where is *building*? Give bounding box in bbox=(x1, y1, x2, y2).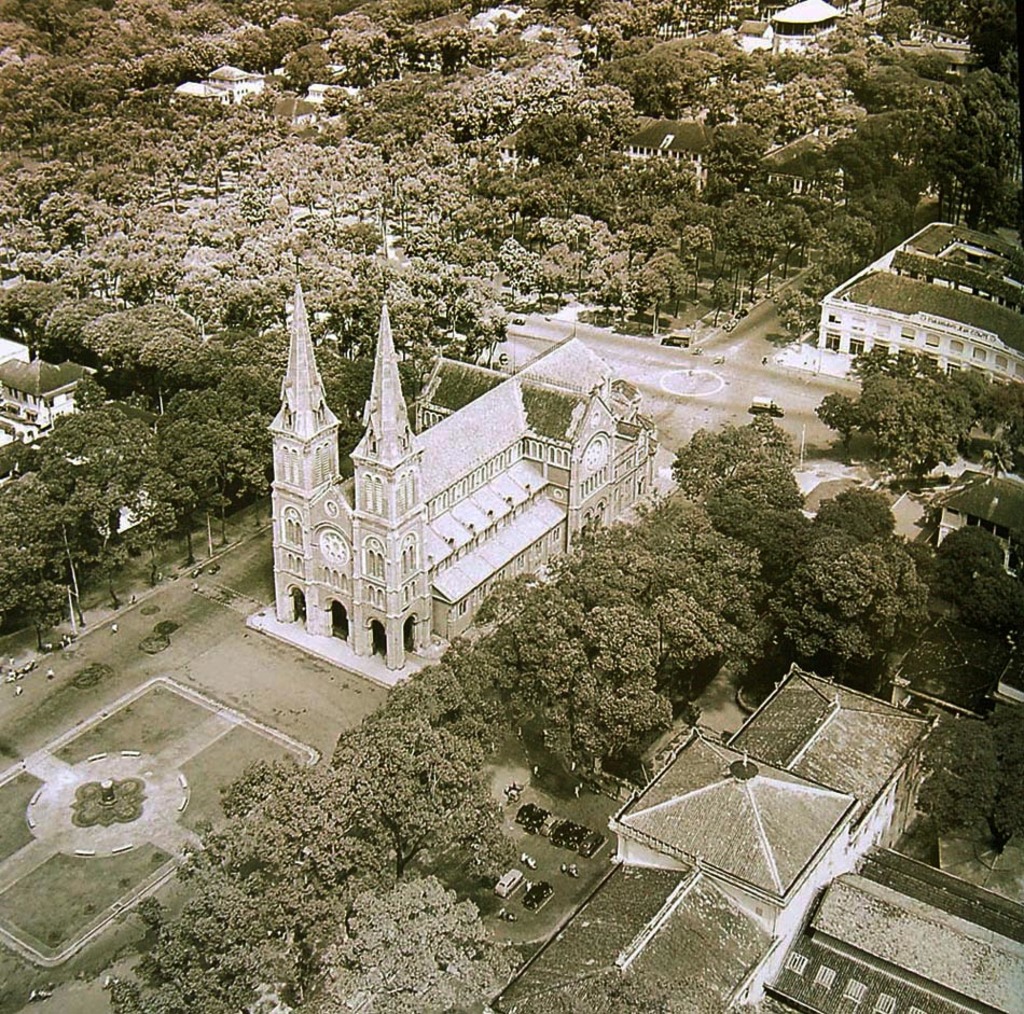
bbox=(748, 134, 845, 206).
